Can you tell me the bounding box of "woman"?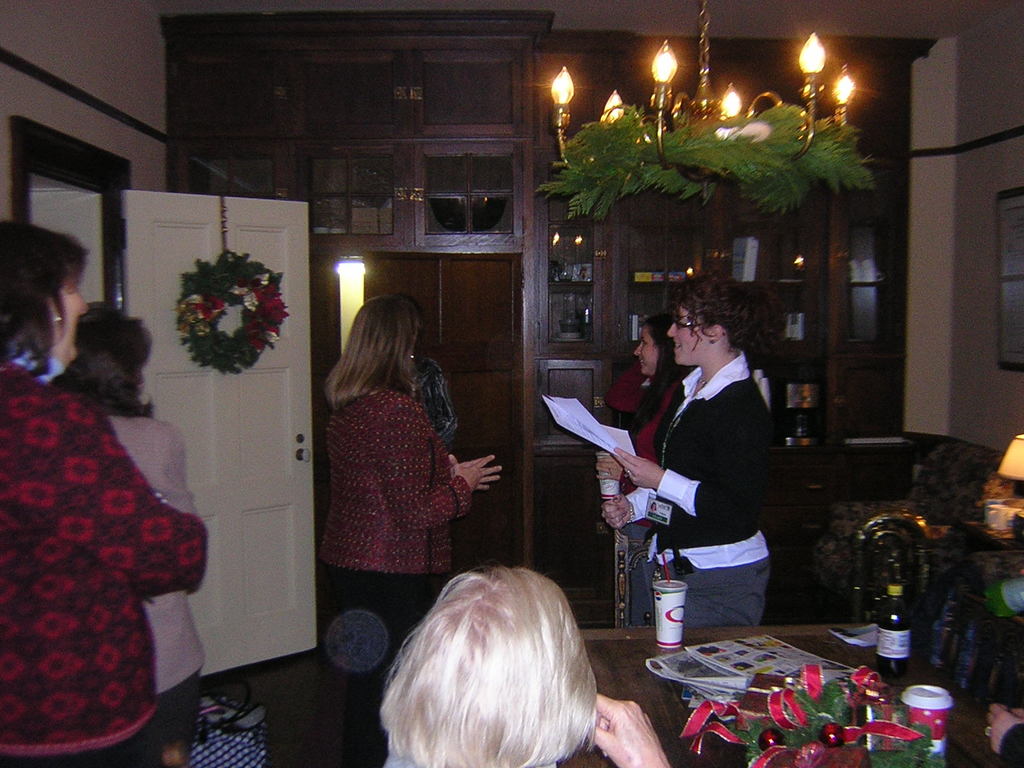
select_region(378, 569, 668, 767).
